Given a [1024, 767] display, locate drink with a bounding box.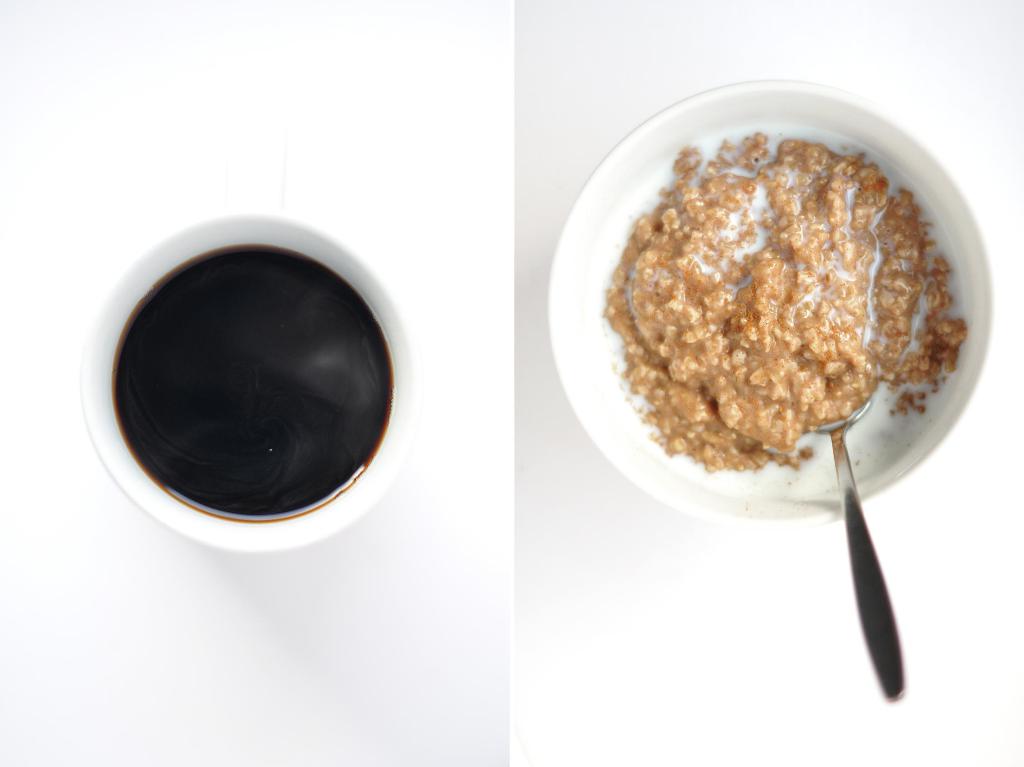
Located: detection(113, 242, 401, 514).
